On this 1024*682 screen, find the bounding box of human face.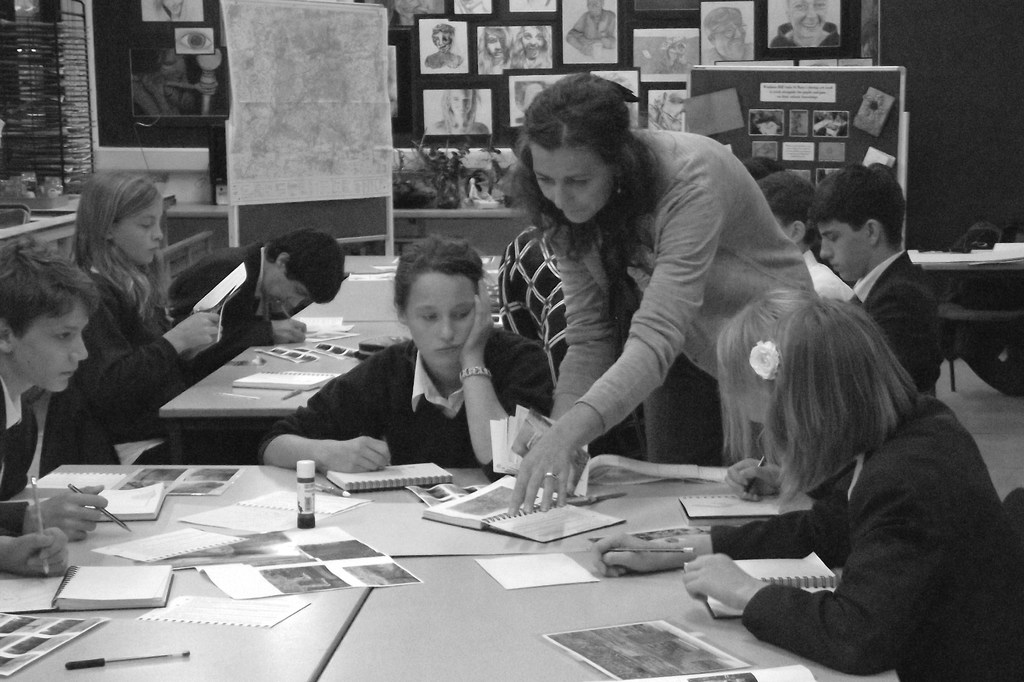
Bounding box: BBox(119, 202, 163, 263).
